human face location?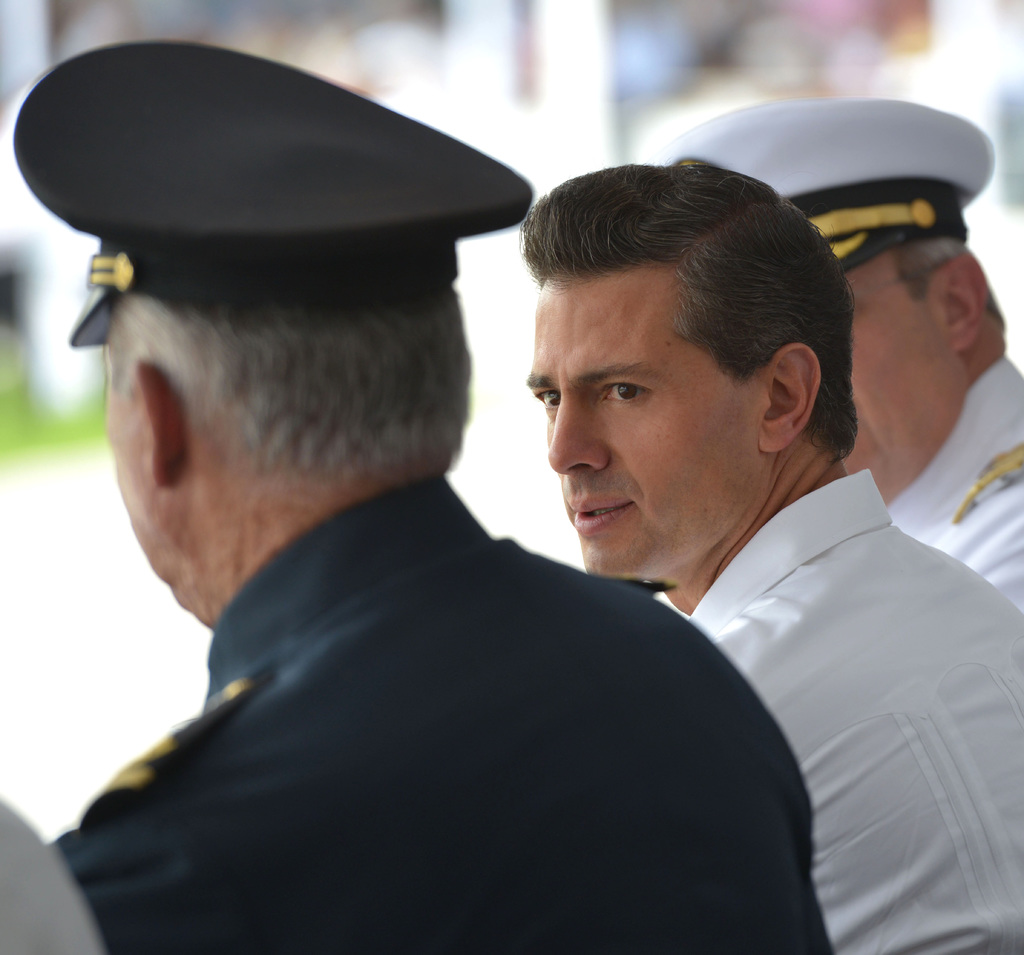
crop(844, 250, 971, 502)
